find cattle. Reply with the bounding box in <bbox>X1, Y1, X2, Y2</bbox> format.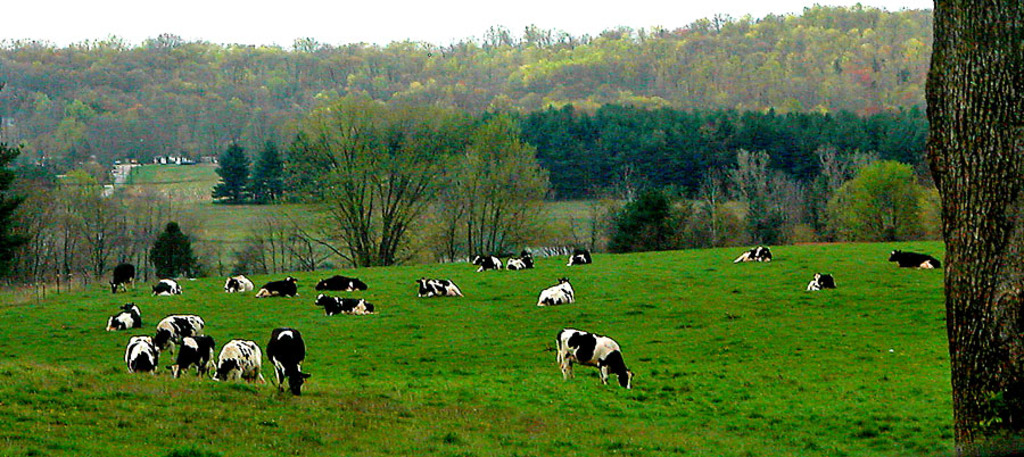
<bbox>154, 315, 205, 360</bbox>.
